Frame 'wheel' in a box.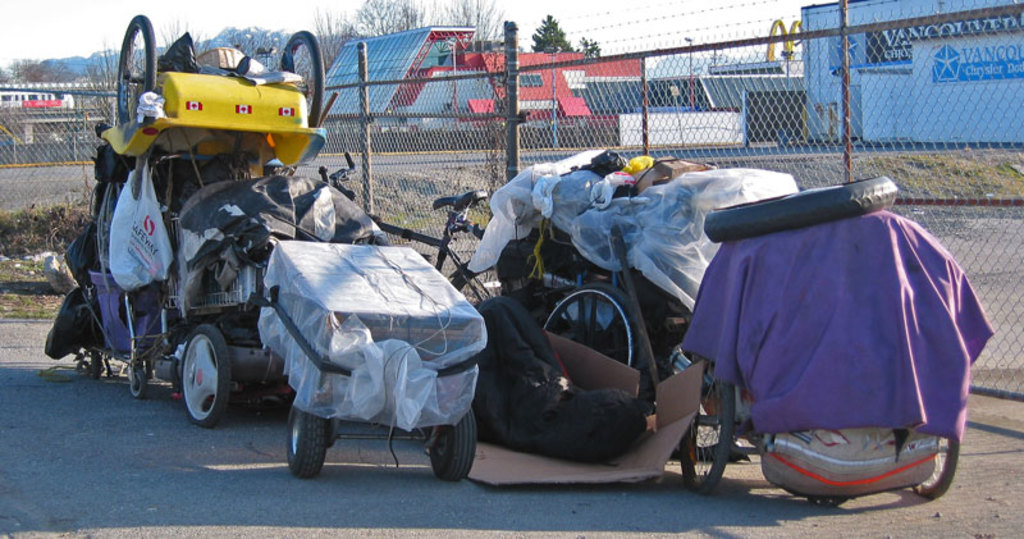
x1=545 y1=286 x2=664 y2=382.
